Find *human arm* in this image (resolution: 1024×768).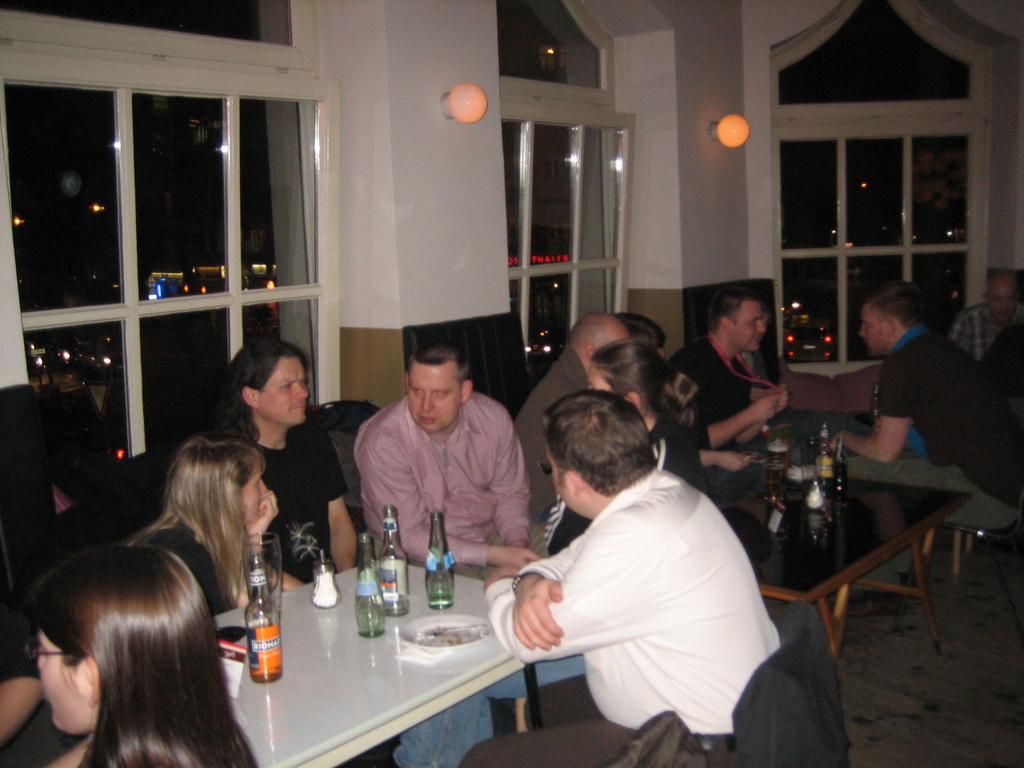
{"left": 488, "top": 397, "right": 536, "bottom": 550}.
